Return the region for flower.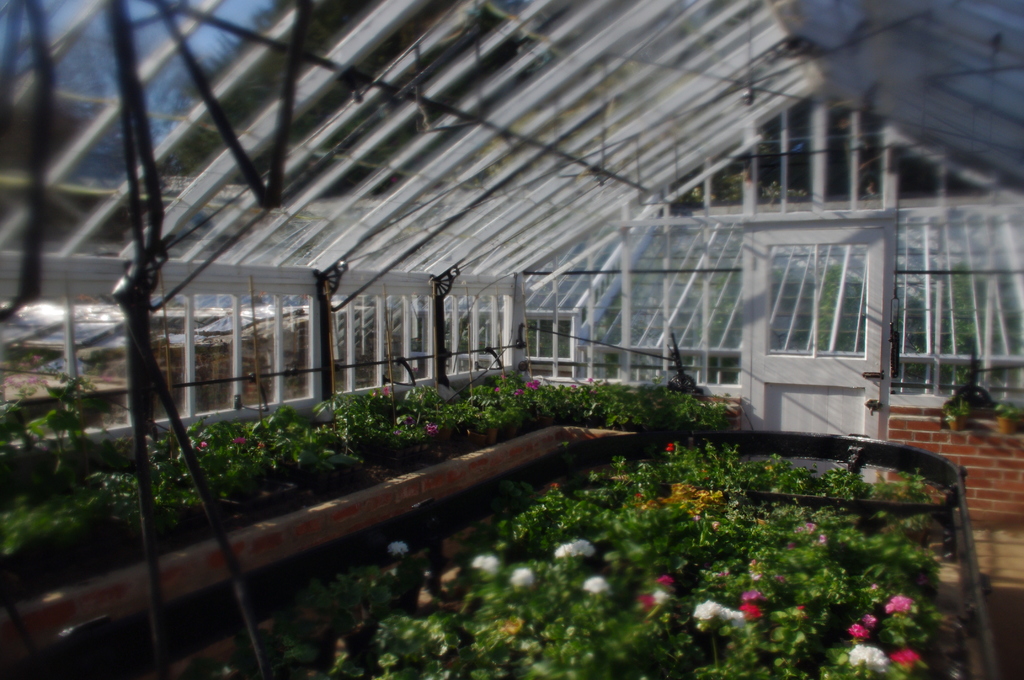
(694, 599, 740, 626).
